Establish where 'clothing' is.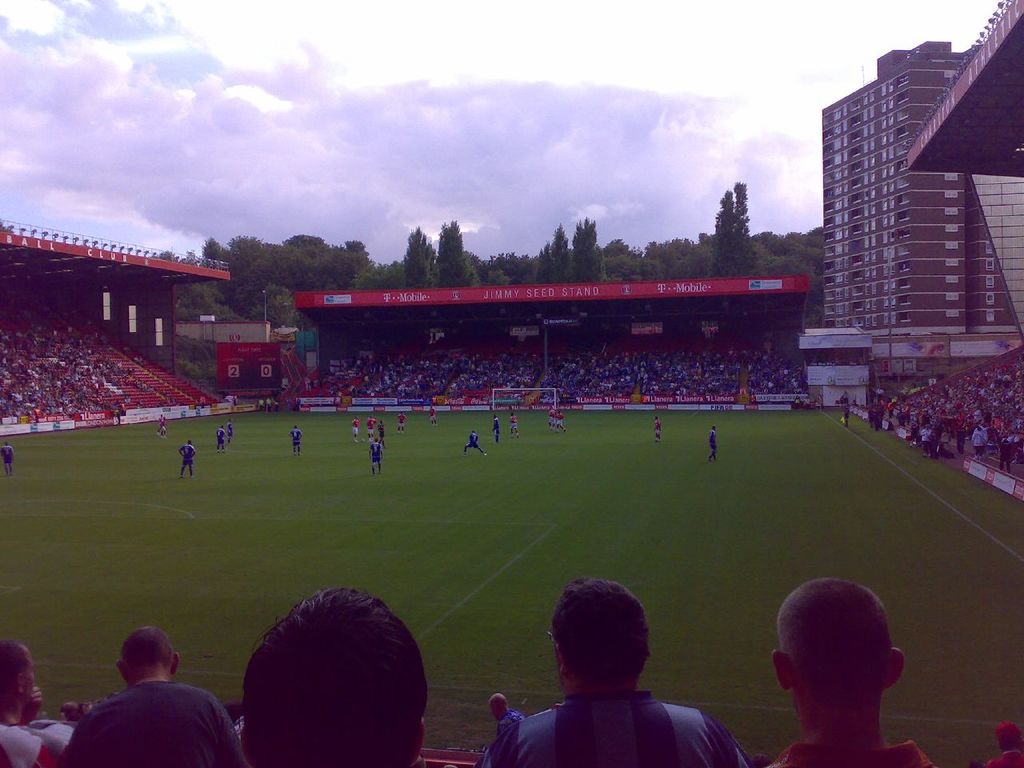
Established at [x1=369, y1=442, x2=382, y2=467].
